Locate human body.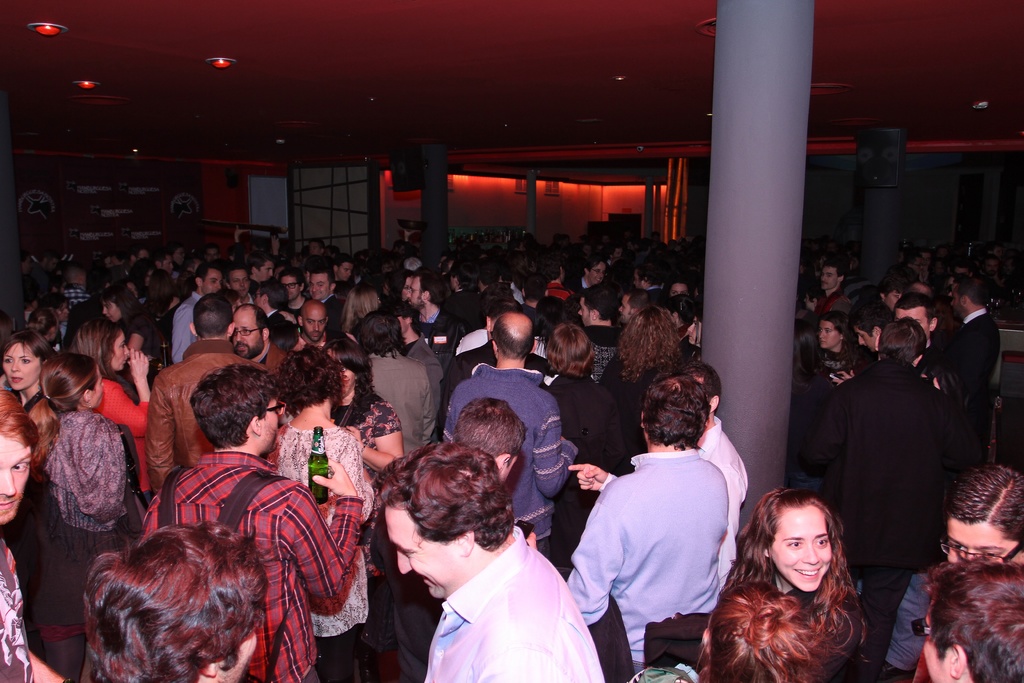
Bounding box: (x1=566, y1=375, x2=770, y2=669).
